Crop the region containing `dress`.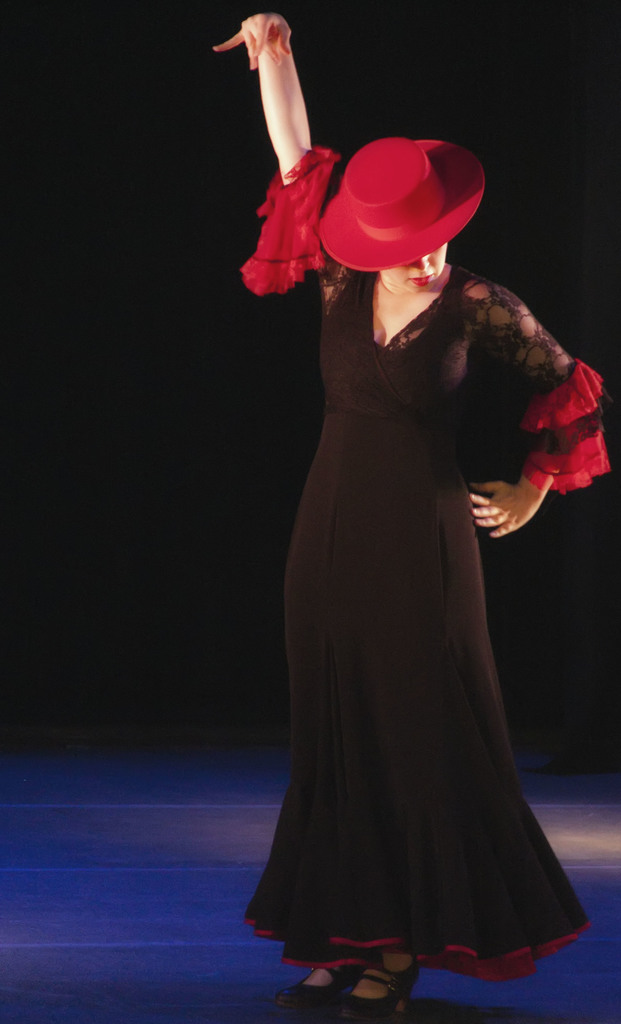
Crop region: {"x1": 235, "y1": 146, "x2": 615, "y2": 984}.
